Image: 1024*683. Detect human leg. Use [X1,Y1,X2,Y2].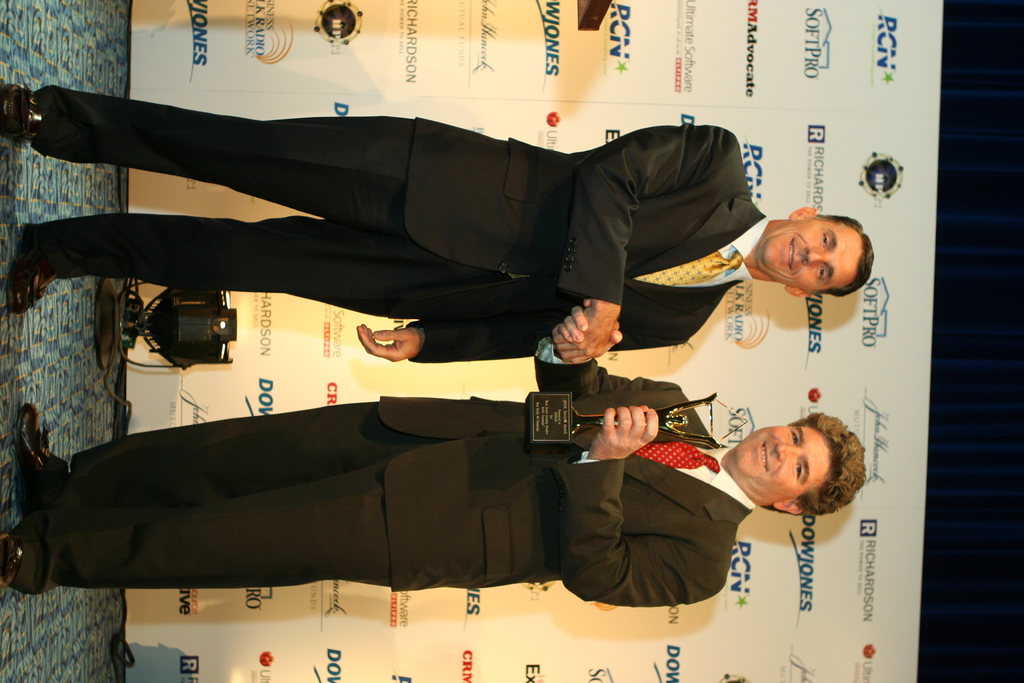
[0,84,480,234].
